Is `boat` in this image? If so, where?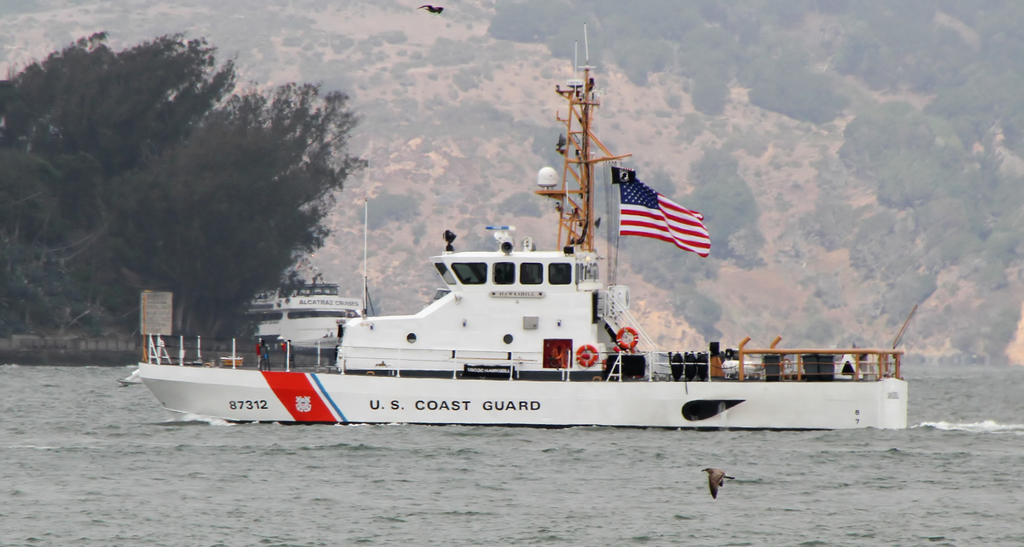
Yes, at [250,196,378,356].
